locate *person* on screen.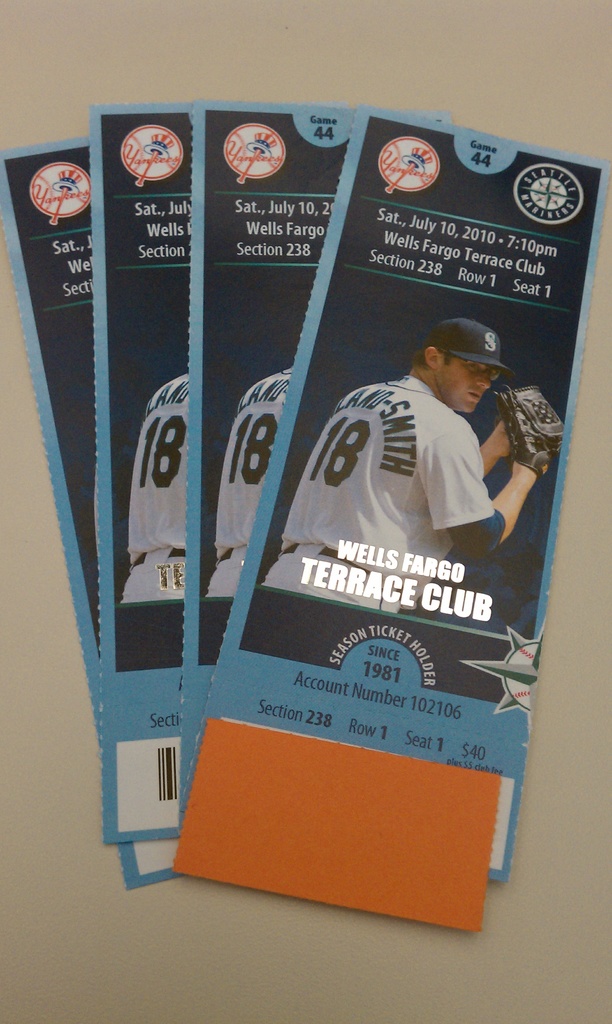
On screen at (x1=213, y1=366, x2=293, y2=593).
